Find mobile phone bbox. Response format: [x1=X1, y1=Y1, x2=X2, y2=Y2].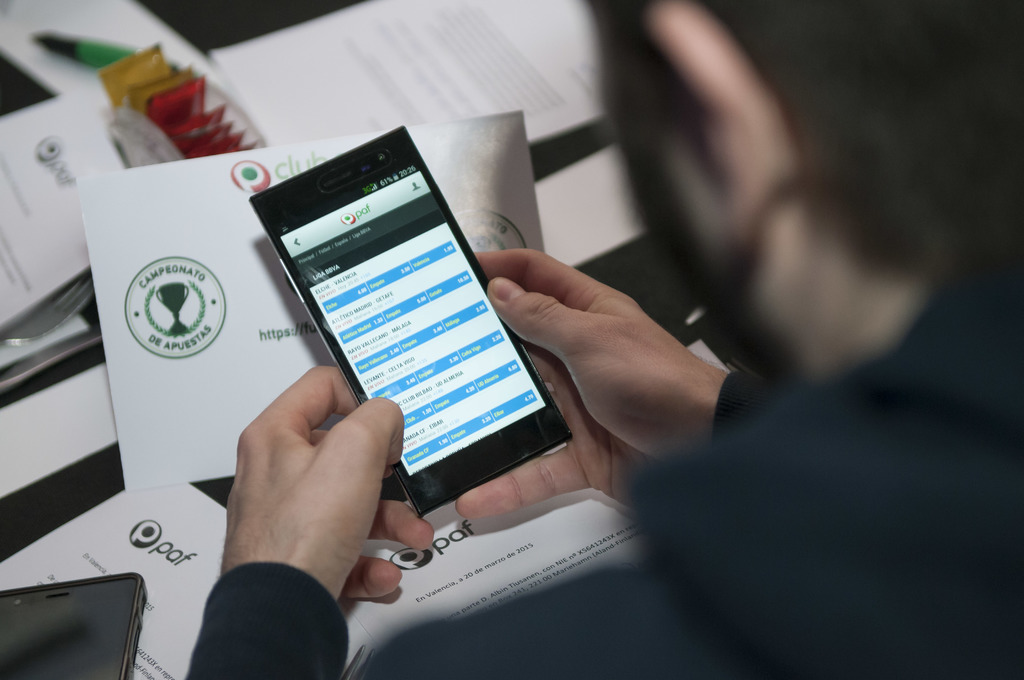
[x1=255, y1=132, x2=564, y2=528].
